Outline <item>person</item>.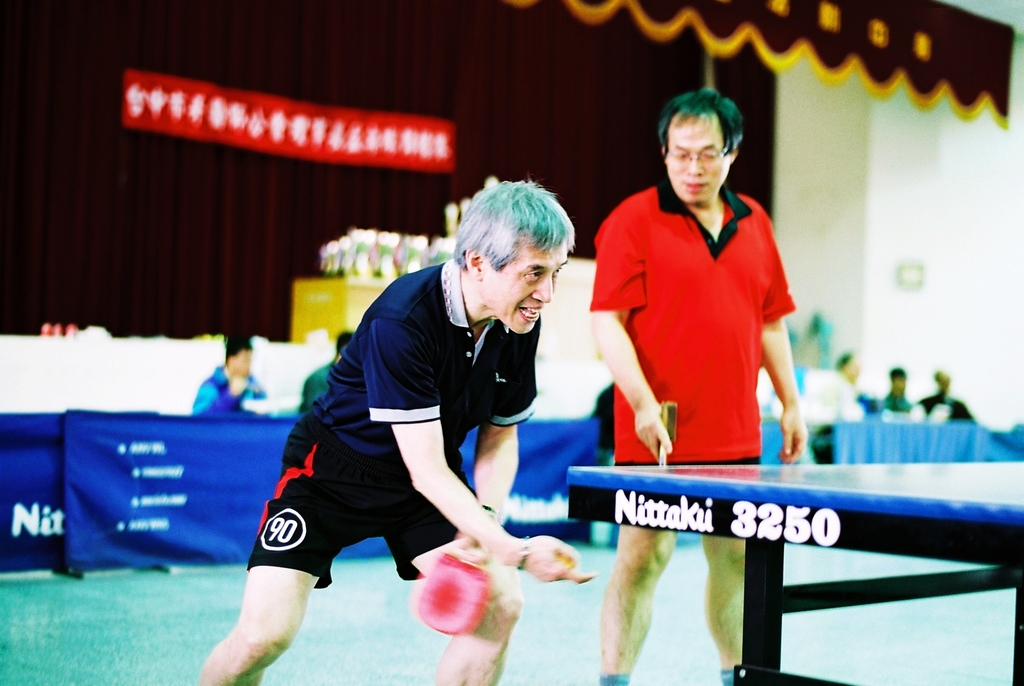
Outline: detection(199, 183, 591, 685).
